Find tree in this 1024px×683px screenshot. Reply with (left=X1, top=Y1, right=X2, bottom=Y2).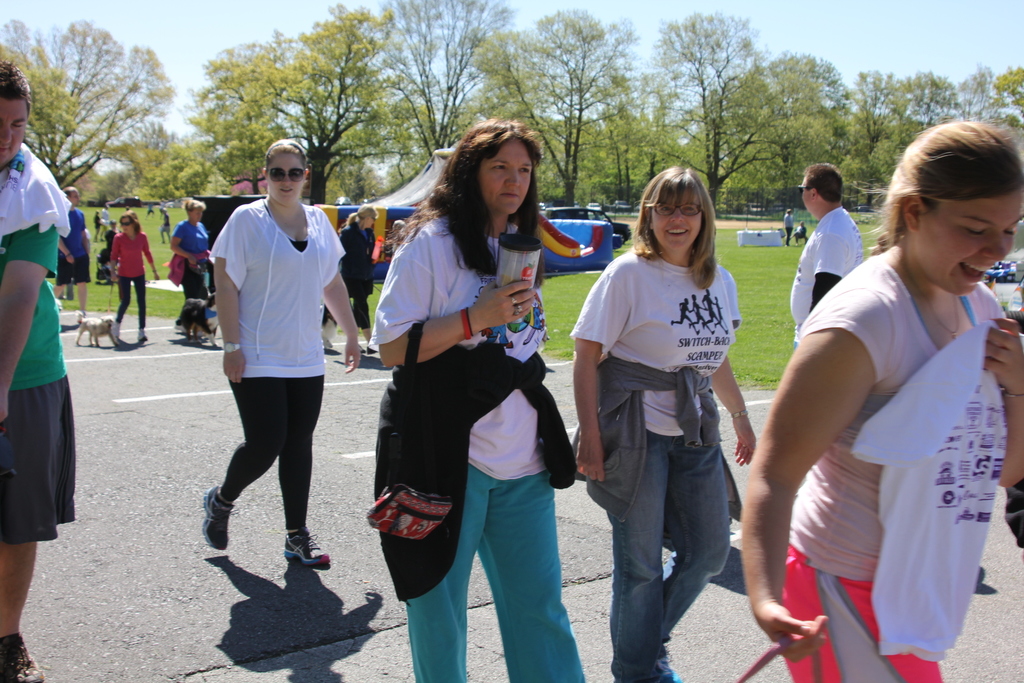
(left=153, top=115, right=230, bottom=218).
